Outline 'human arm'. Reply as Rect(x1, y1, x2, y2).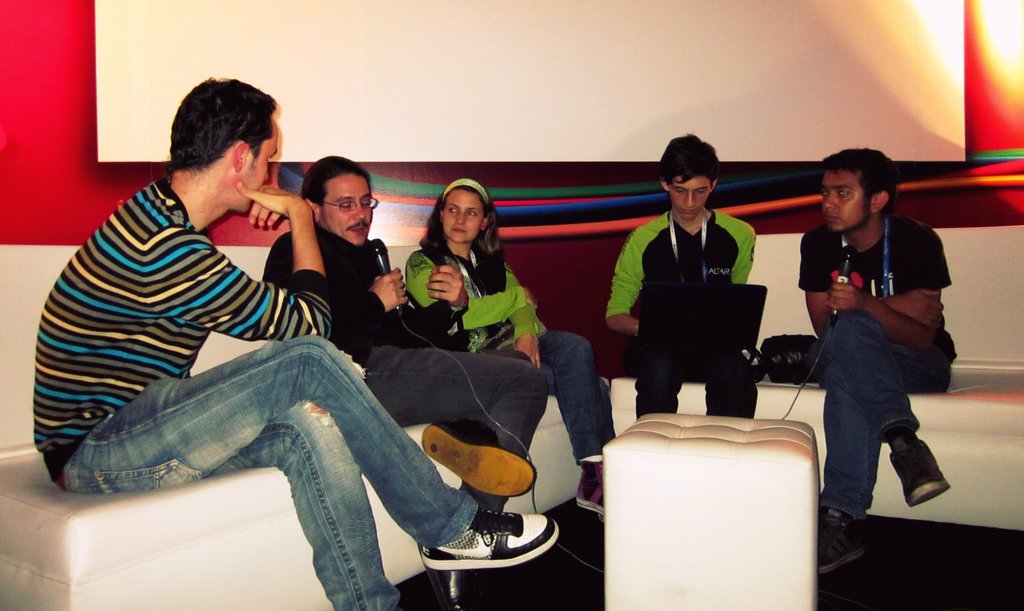
Rect(817, 222, 957, 351).
